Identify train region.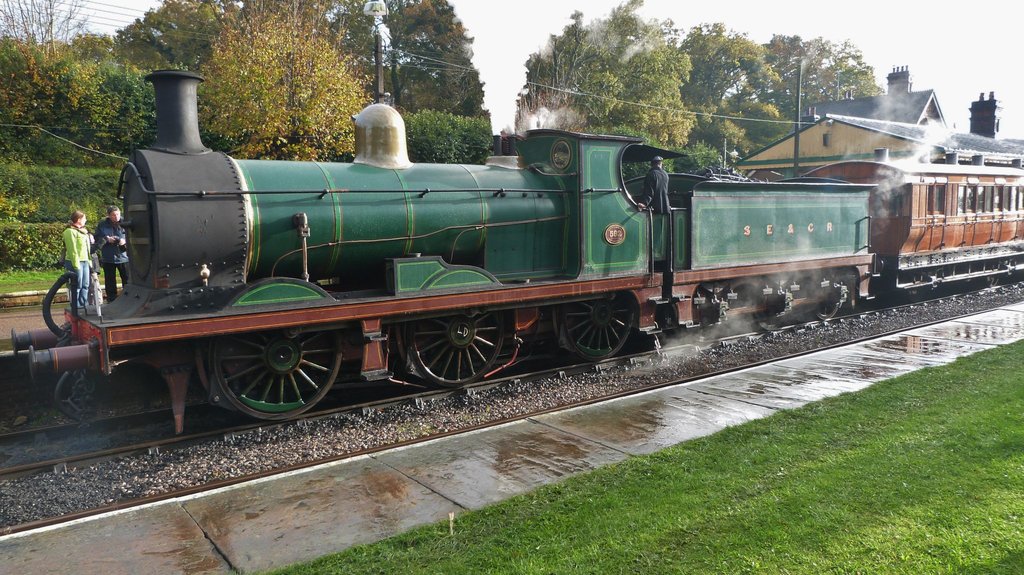
Region: locate(13, 70, 1023, 421).
